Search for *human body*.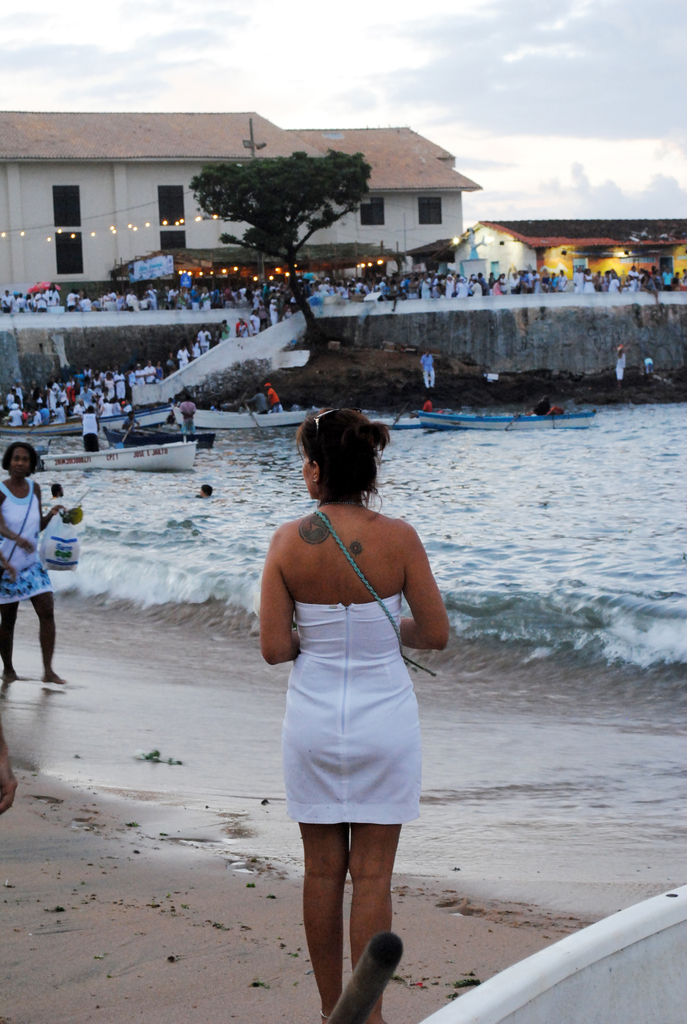
Found at {"left": 198, "top": 324, "right": 207, "bottom": 356}.
